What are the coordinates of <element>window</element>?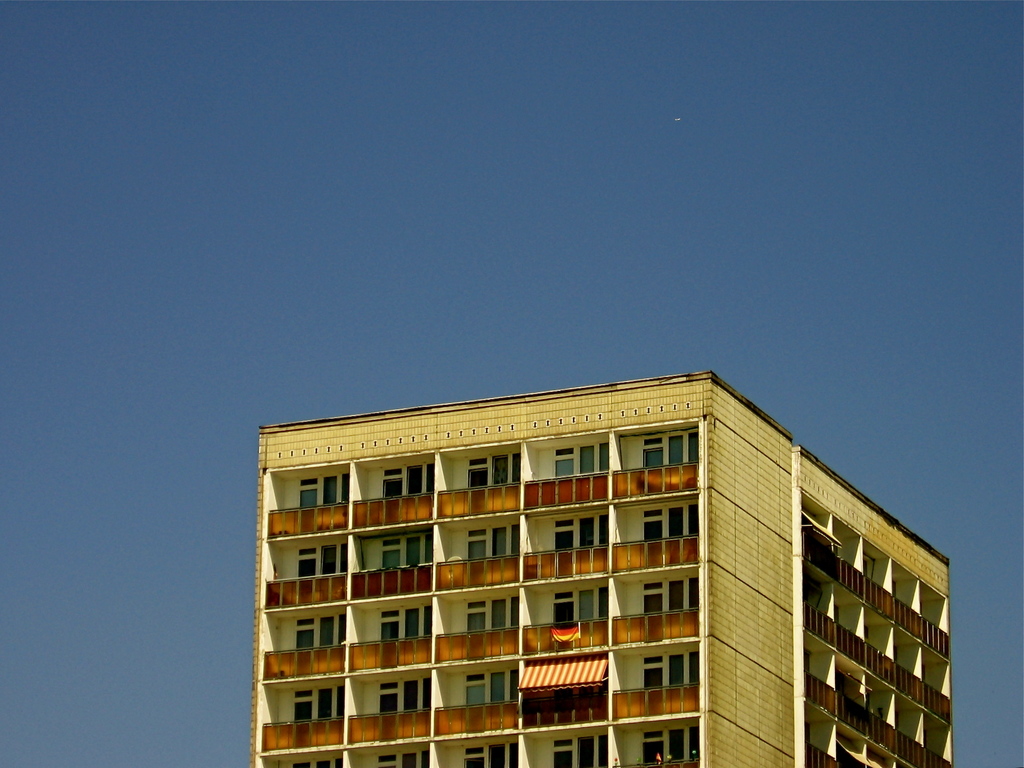
{"x1": 296, "y1": 547, "x2": 314, "y2": 579}.
